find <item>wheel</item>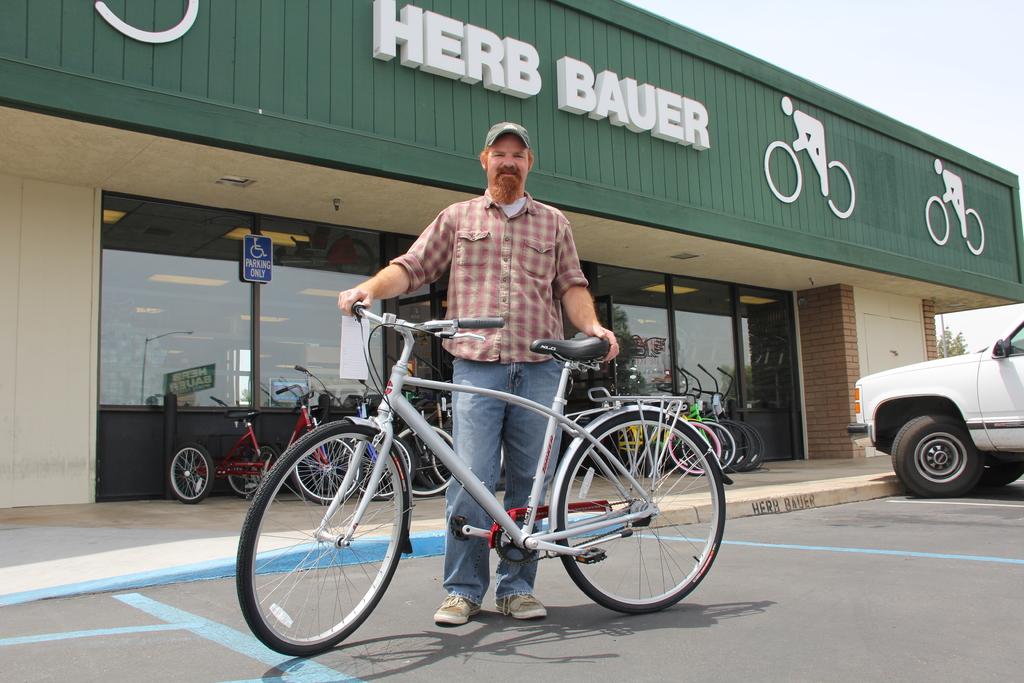
346 431 417 501
